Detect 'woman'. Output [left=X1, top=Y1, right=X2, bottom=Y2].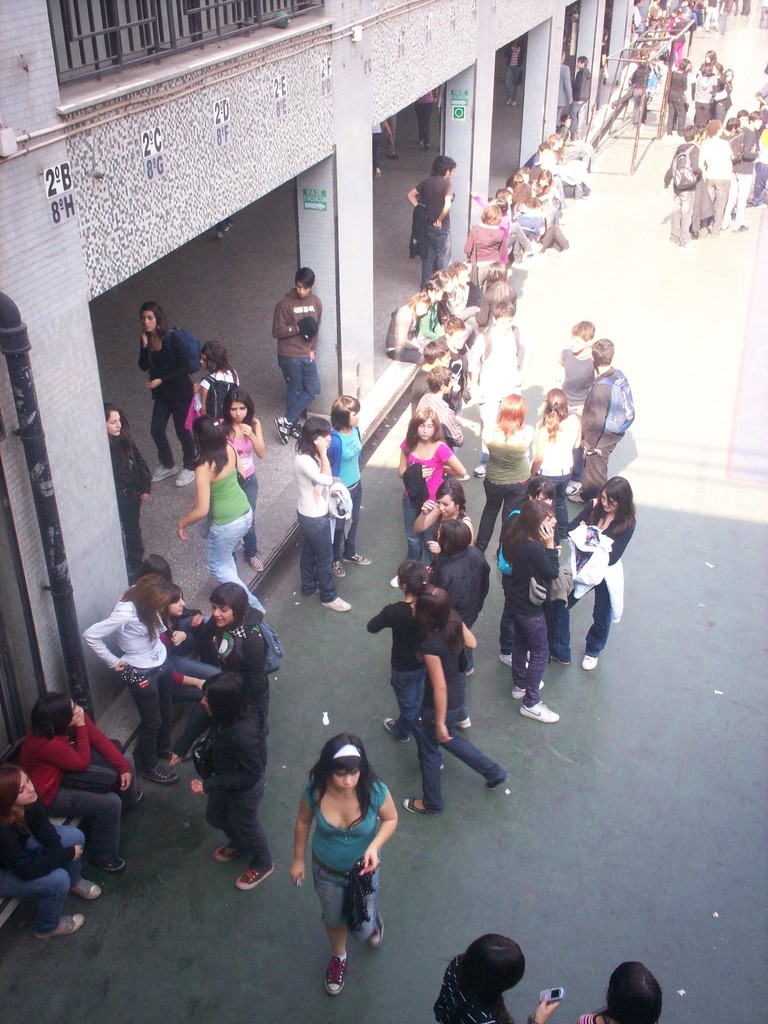
[left=296, top=413, right=357, bottom=609].
